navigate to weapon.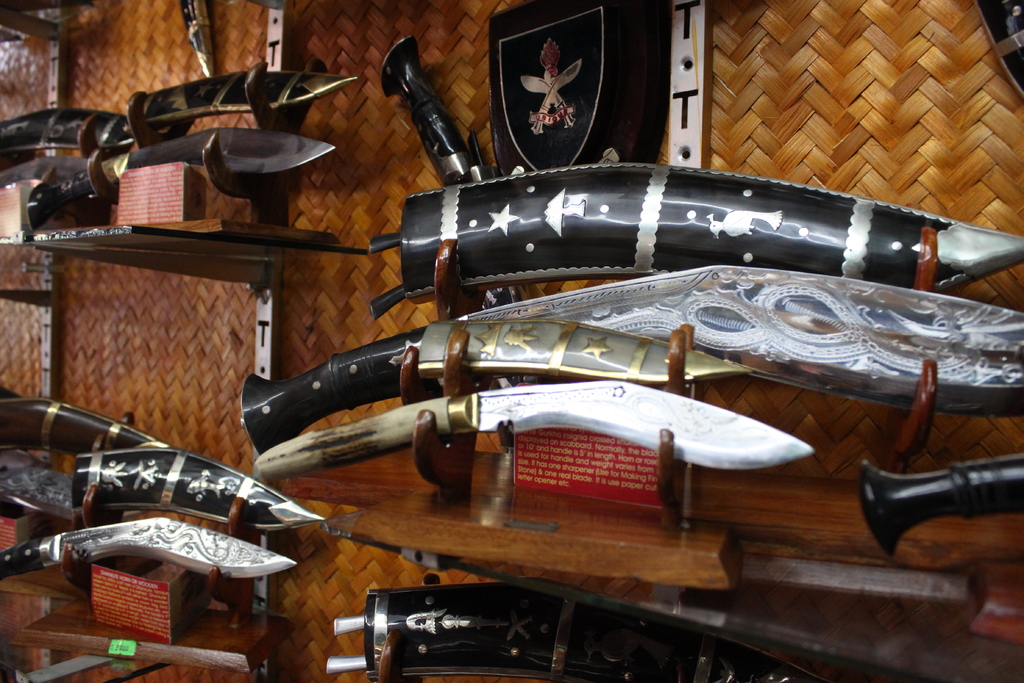
Navigation target: pyautogui.locateOnScreen(252, 363, 828, 493).
